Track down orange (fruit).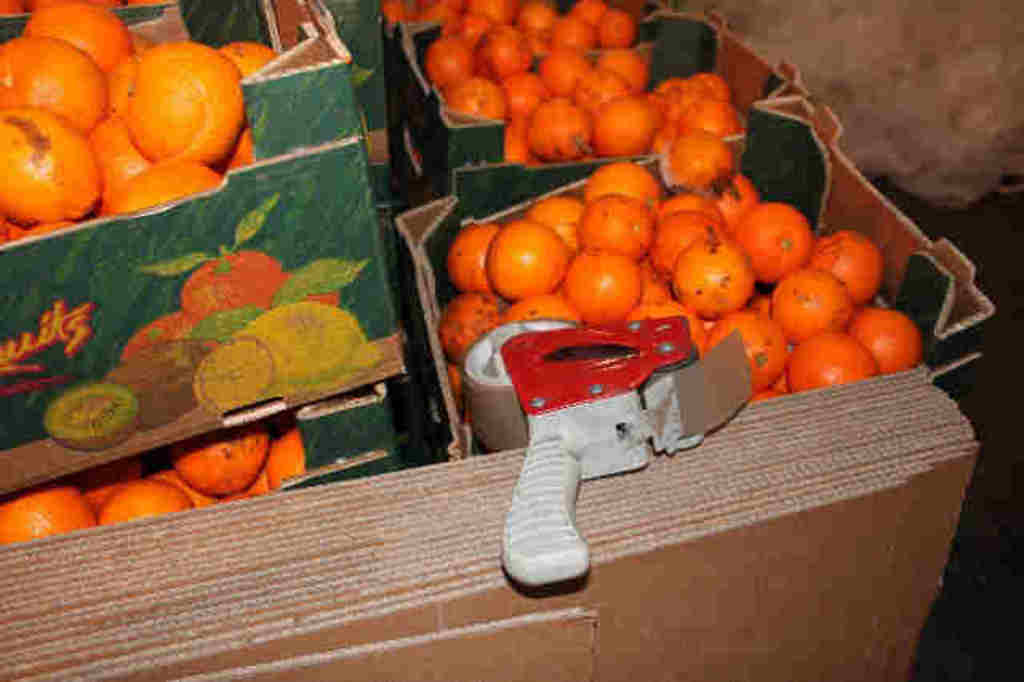
Tracked to box=[843, 301, 926, 375].
